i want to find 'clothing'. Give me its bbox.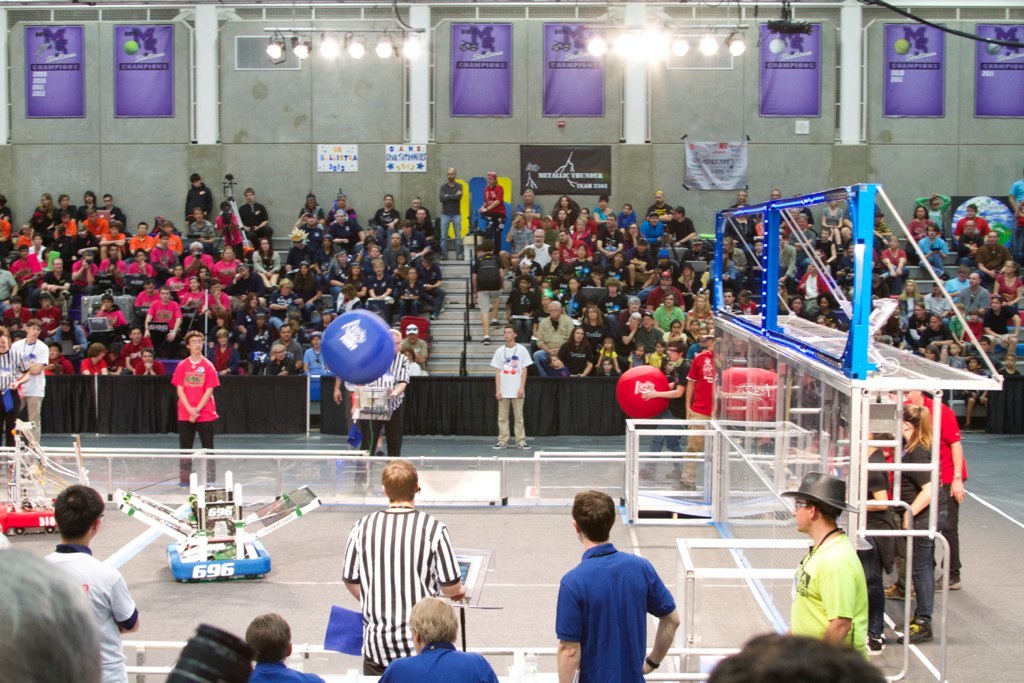
detection(378, 641, 498, 682).
